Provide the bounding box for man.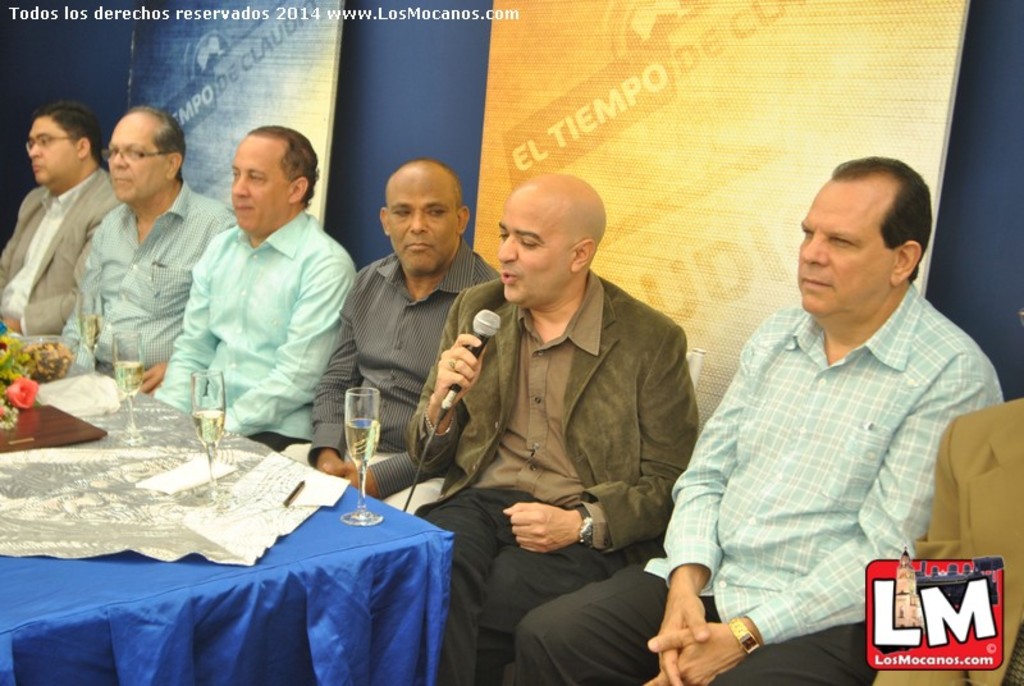
region(0, 106, 137, 348).
